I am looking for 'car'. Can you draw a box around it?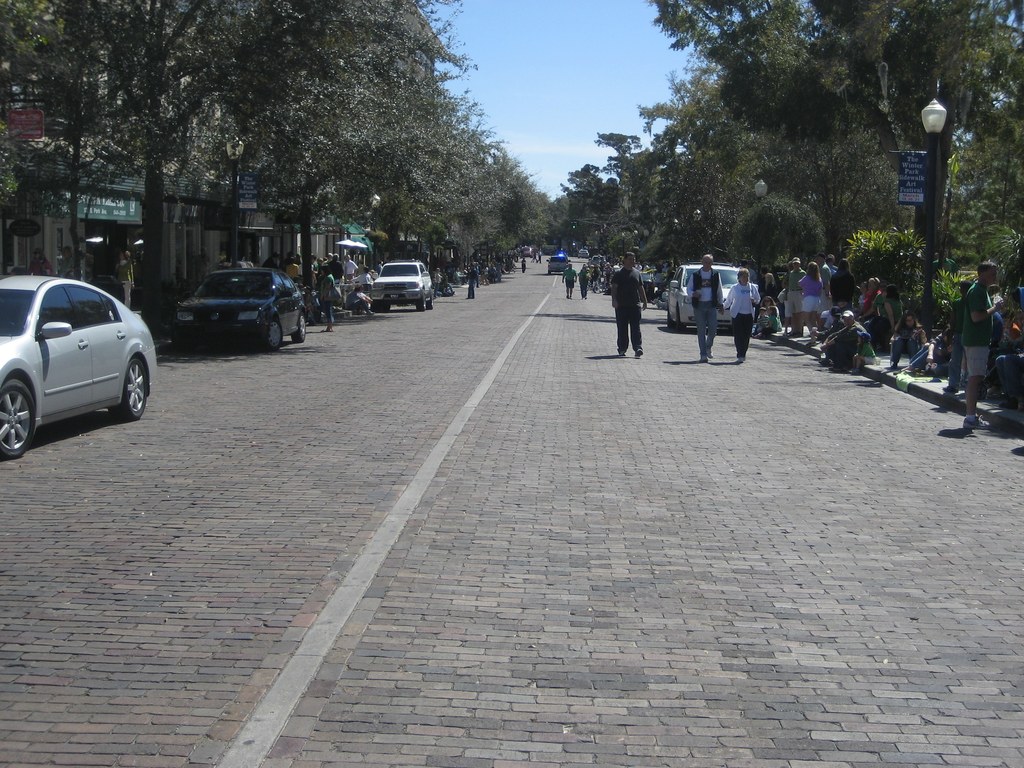
Sure, the bounding box is <box>177,267,307,352</box>.
